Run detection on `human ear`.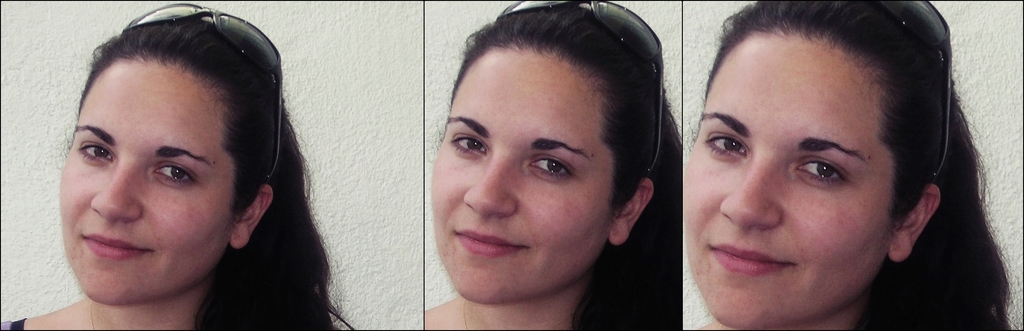
Result: <region>229, 188, 274, 246</region>.
